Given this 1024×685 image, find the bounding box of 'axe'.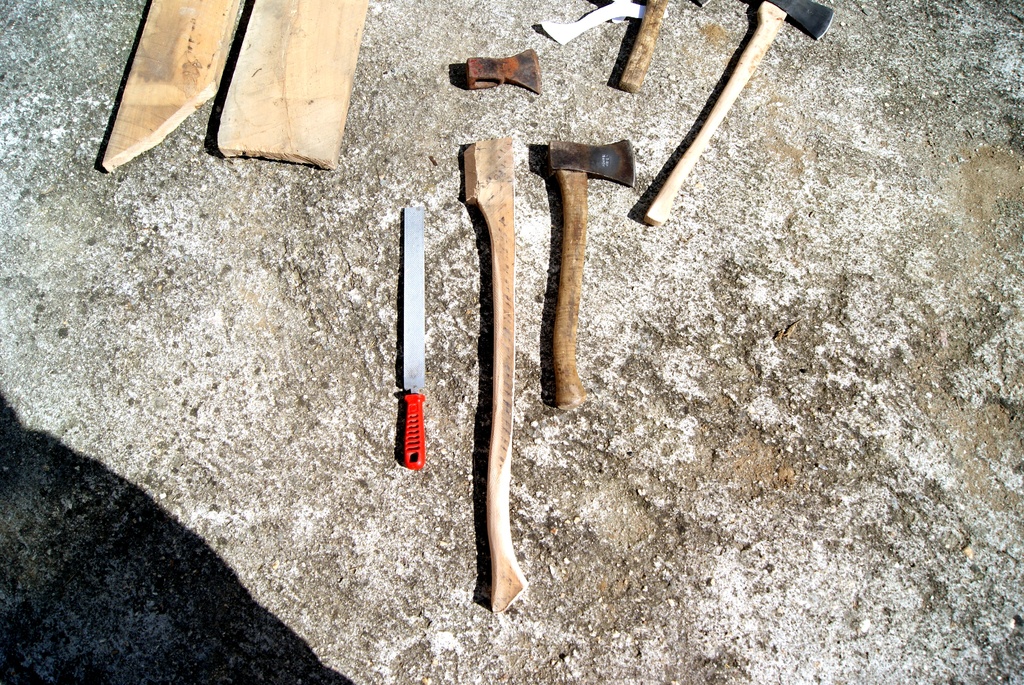
(left=637, top=0, right=831, bottom=222).
